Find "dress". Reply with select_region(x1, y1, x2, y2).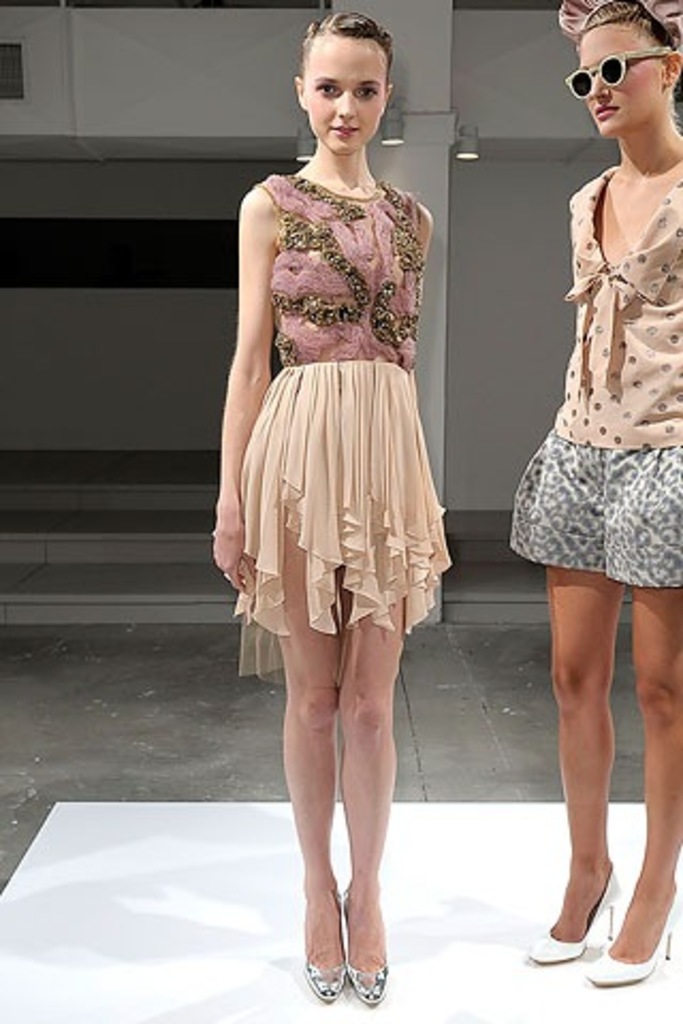
select_region(233, 166, 455, 689).
